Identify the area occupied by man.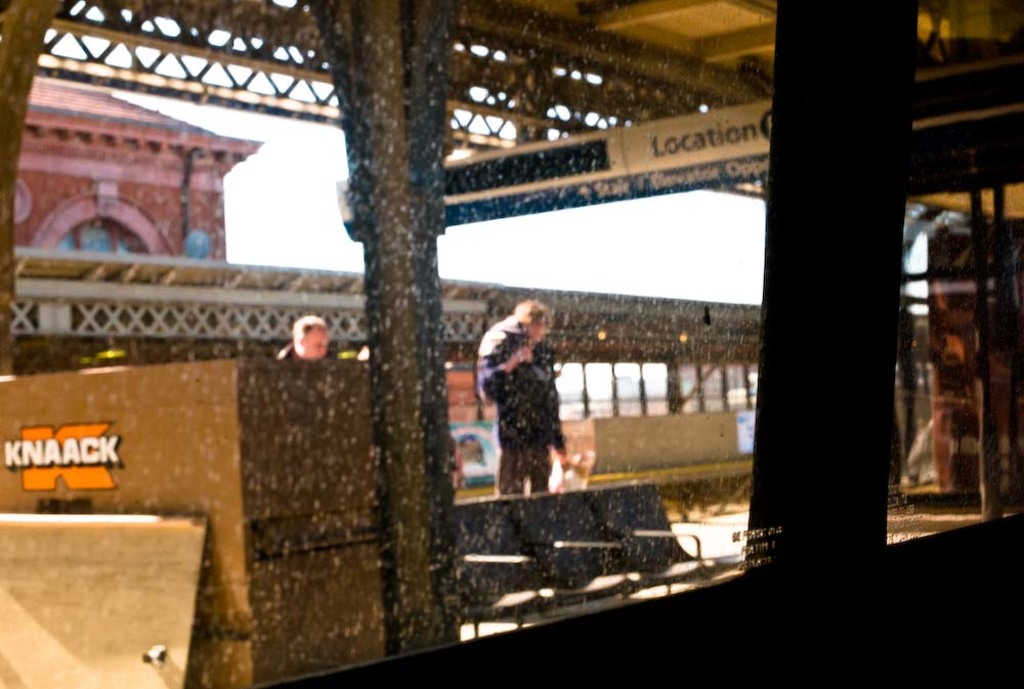
Area: crop(466, 296, 574, 508).
